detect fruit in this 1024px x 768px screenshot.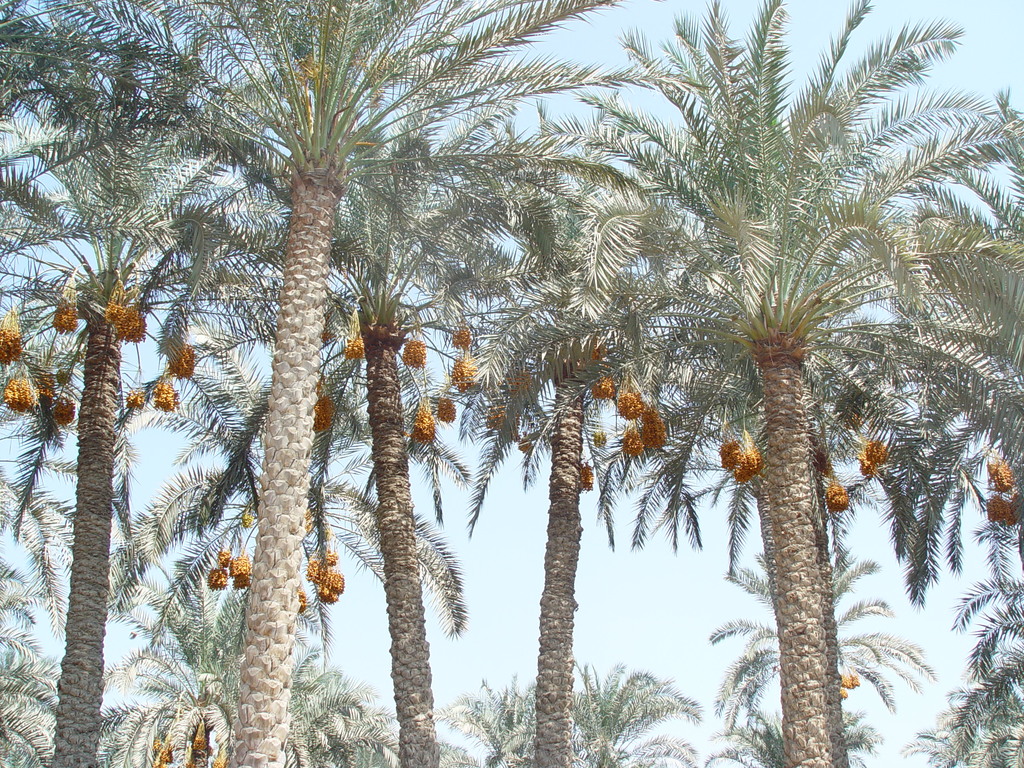
Detection: detection(311, 394, 333, 431).
